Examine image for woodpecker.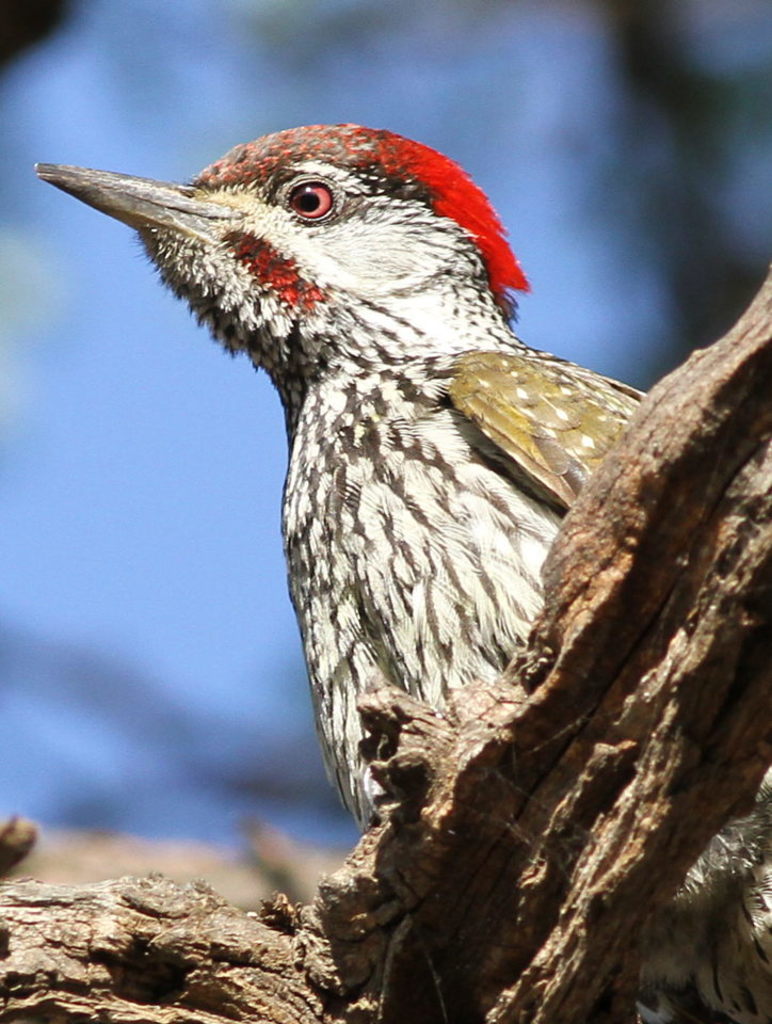
Examination result: [left=37, top=124, right=654, bottom=833].
